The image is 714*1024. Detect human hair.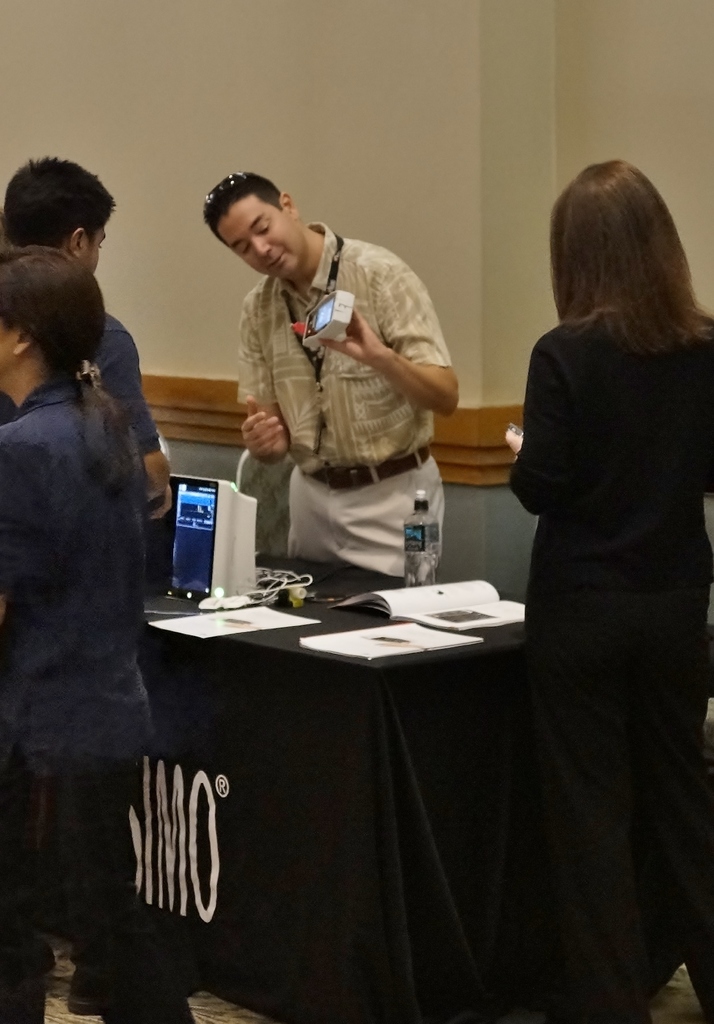
Detection: box(200, 173, 284, 252).
